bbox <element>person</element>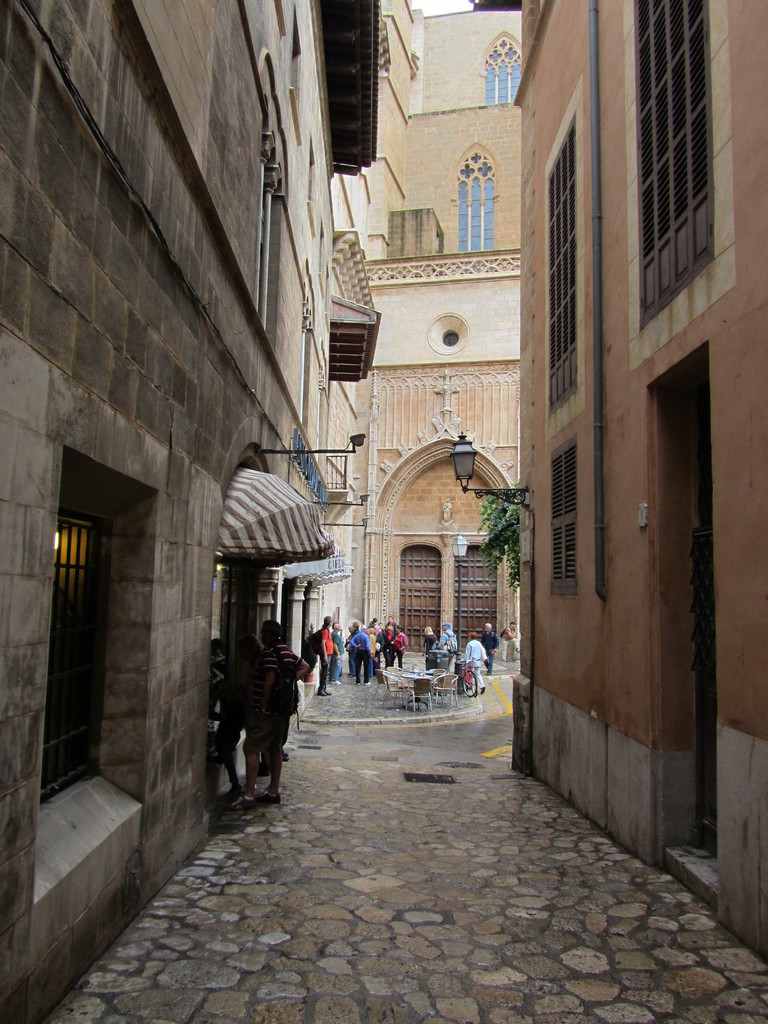
BBox(349, 614, 408, 670)
